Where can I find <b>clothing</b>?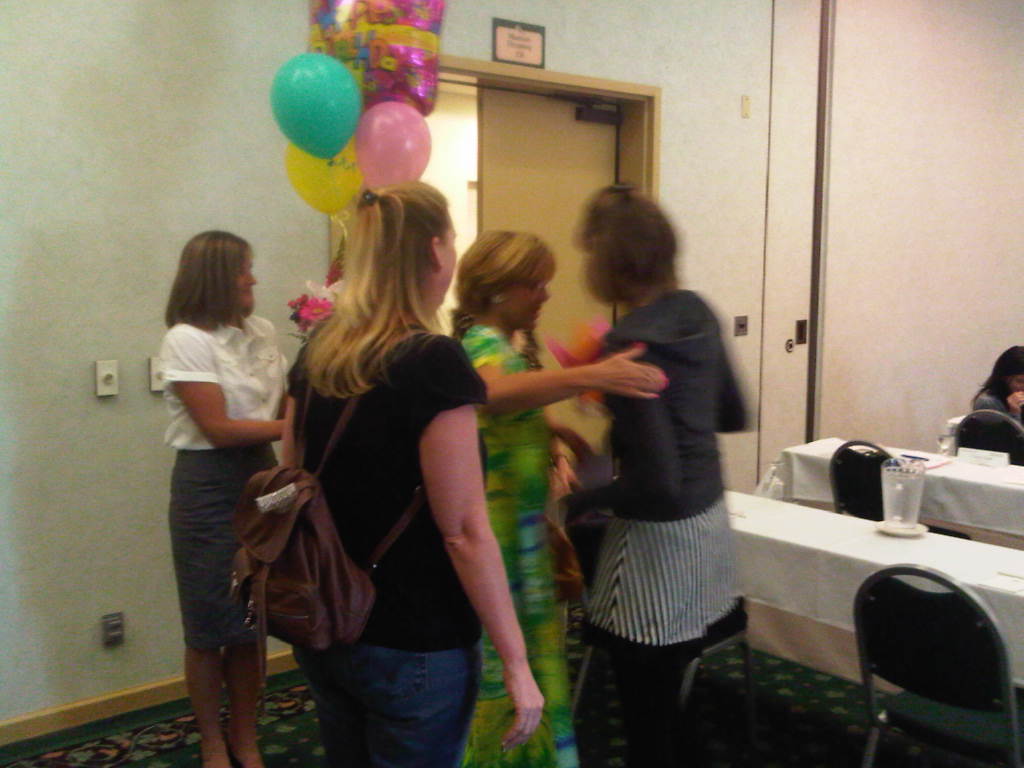
You can find it at bbox=(280, 333, 487, 767).
